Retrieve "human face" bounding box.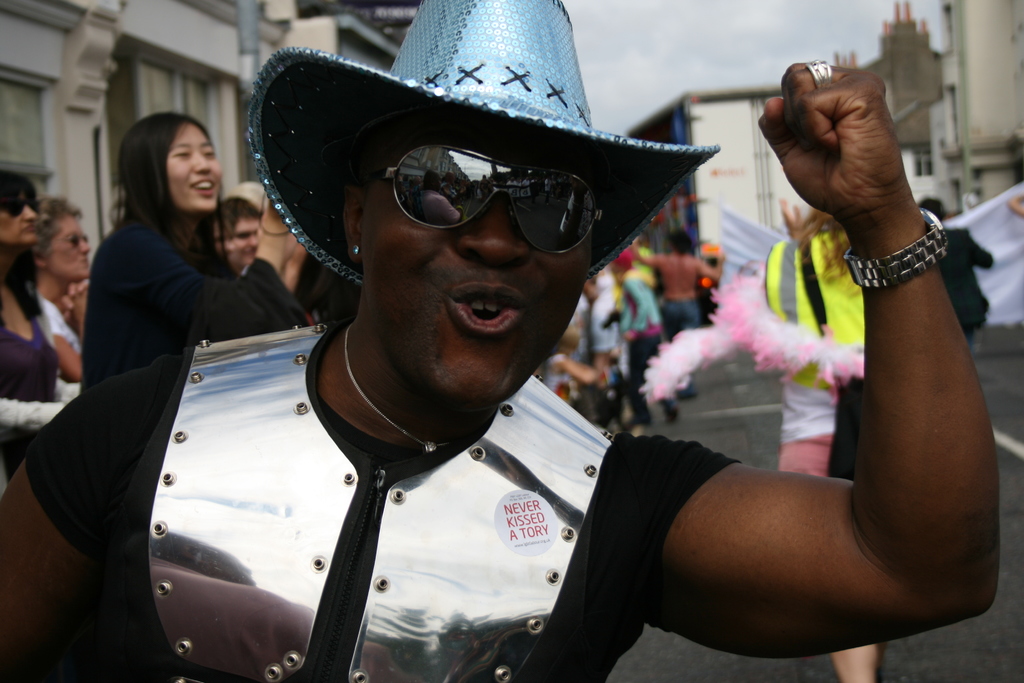
Bounding box: 168, 126, 224, 212.
